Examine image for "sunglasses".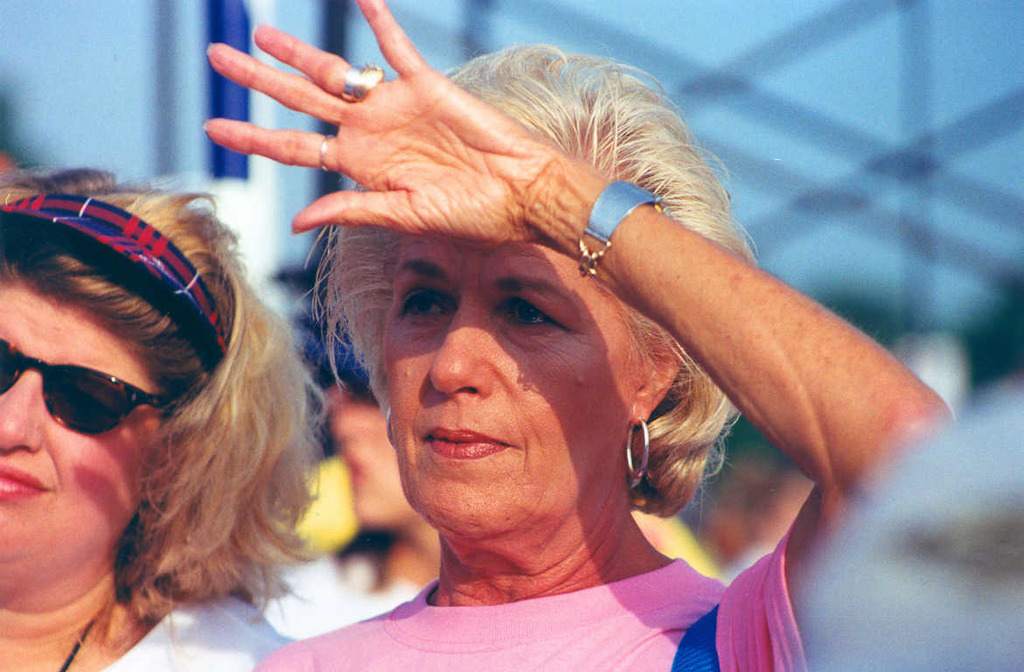
Examination result: [x1=0, y1=335, x2=182, y2=436].
